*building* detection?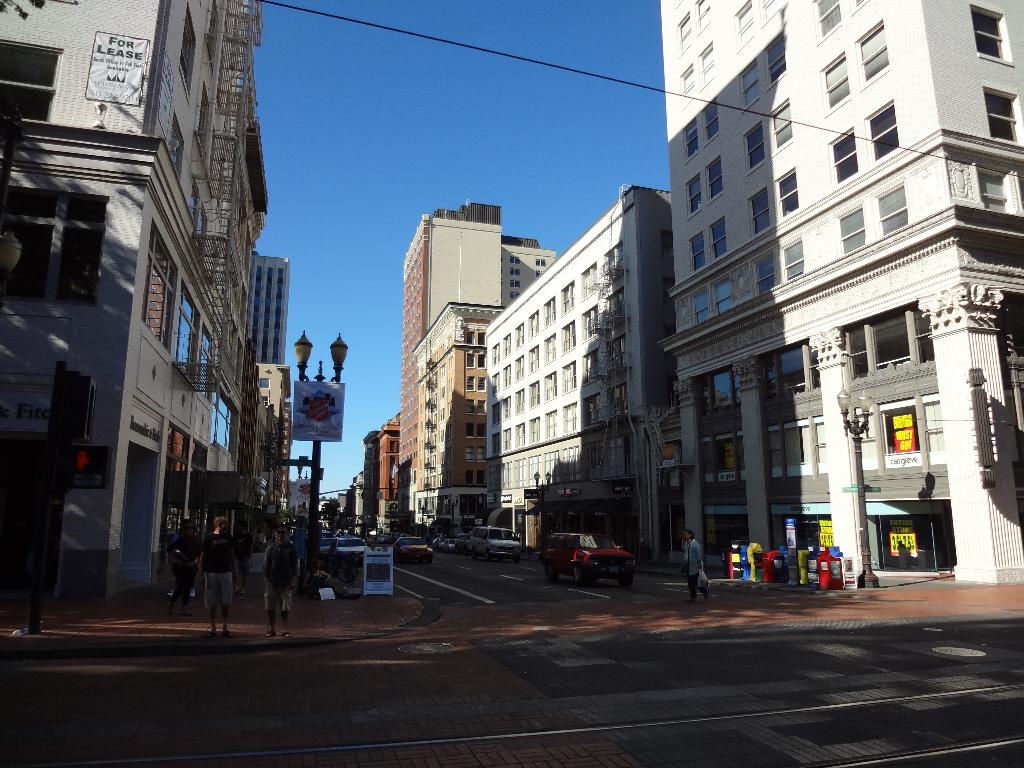
rect(0, 0, 236, 605)
